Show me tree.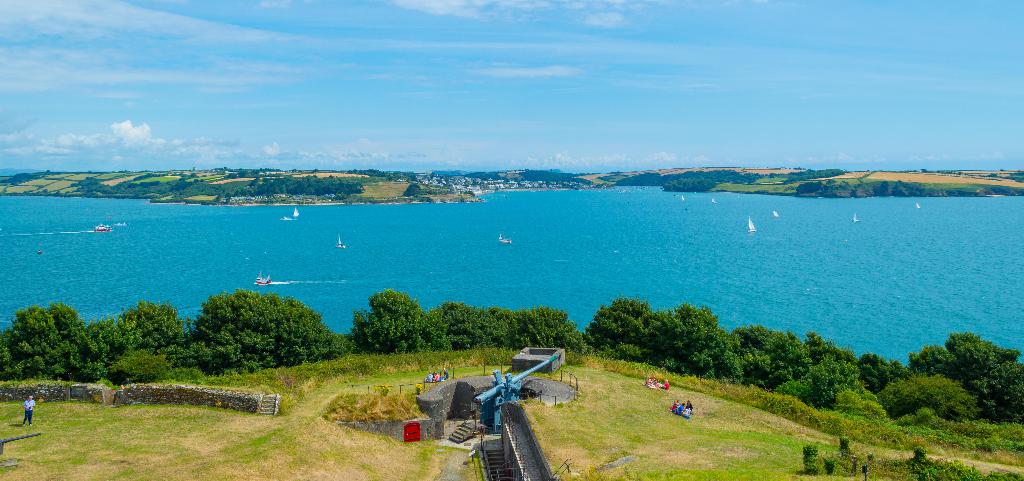
tree is here: crop(348, 287, 422, 354).
